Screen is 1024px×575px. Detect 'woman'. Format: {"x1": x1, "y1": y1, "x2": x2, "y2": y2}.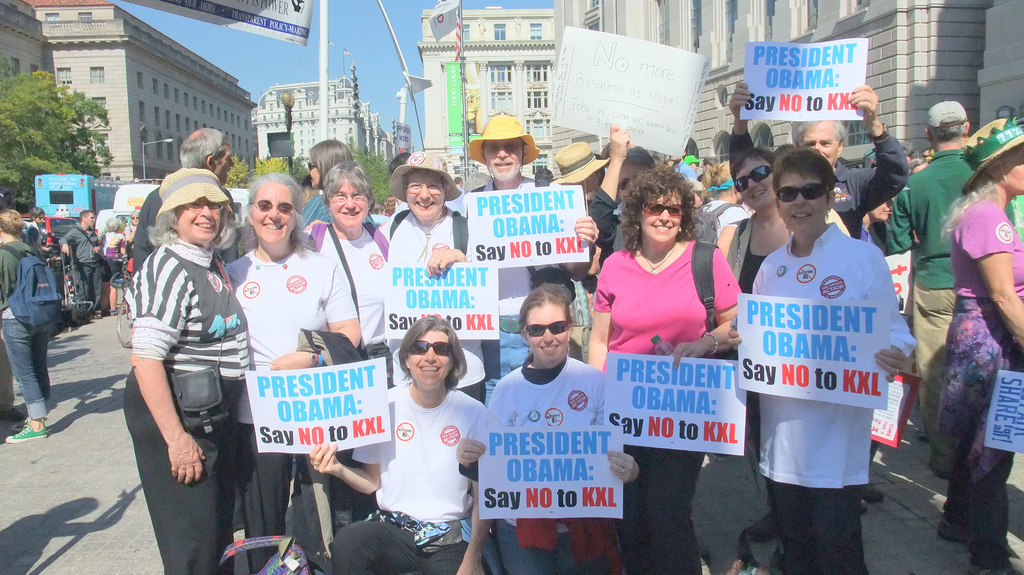
{"x1": 122, "y1": 169, "x2": 246, "y2": 573}.
